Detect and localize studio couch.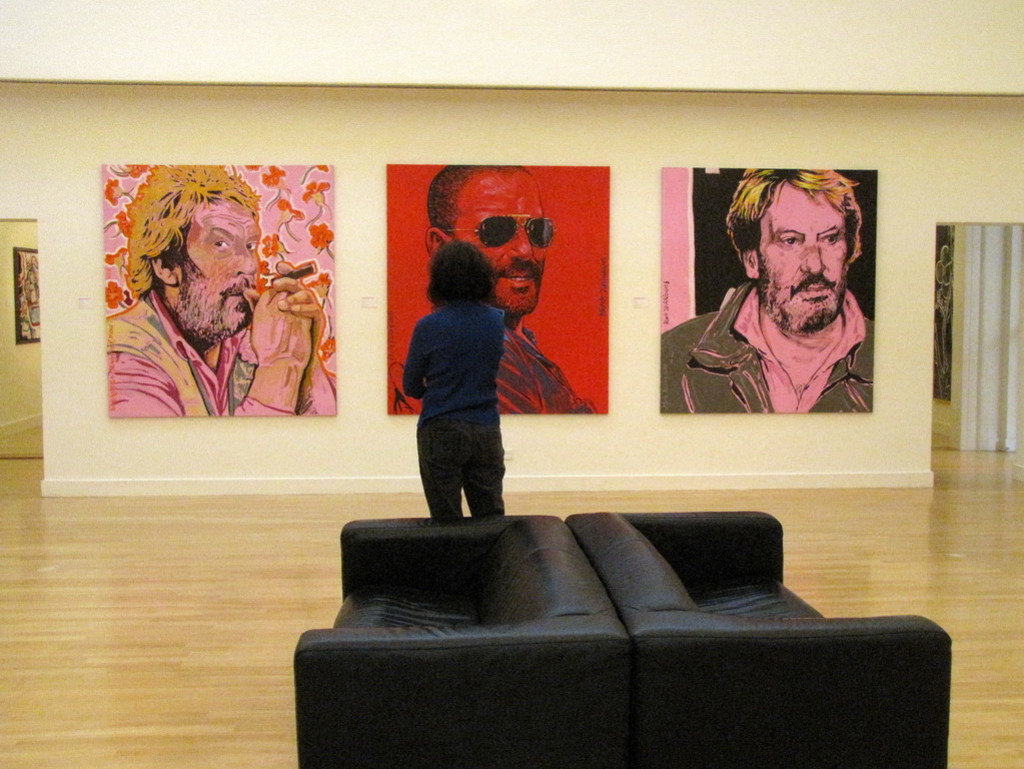
Localized at 287,508,631,768.
